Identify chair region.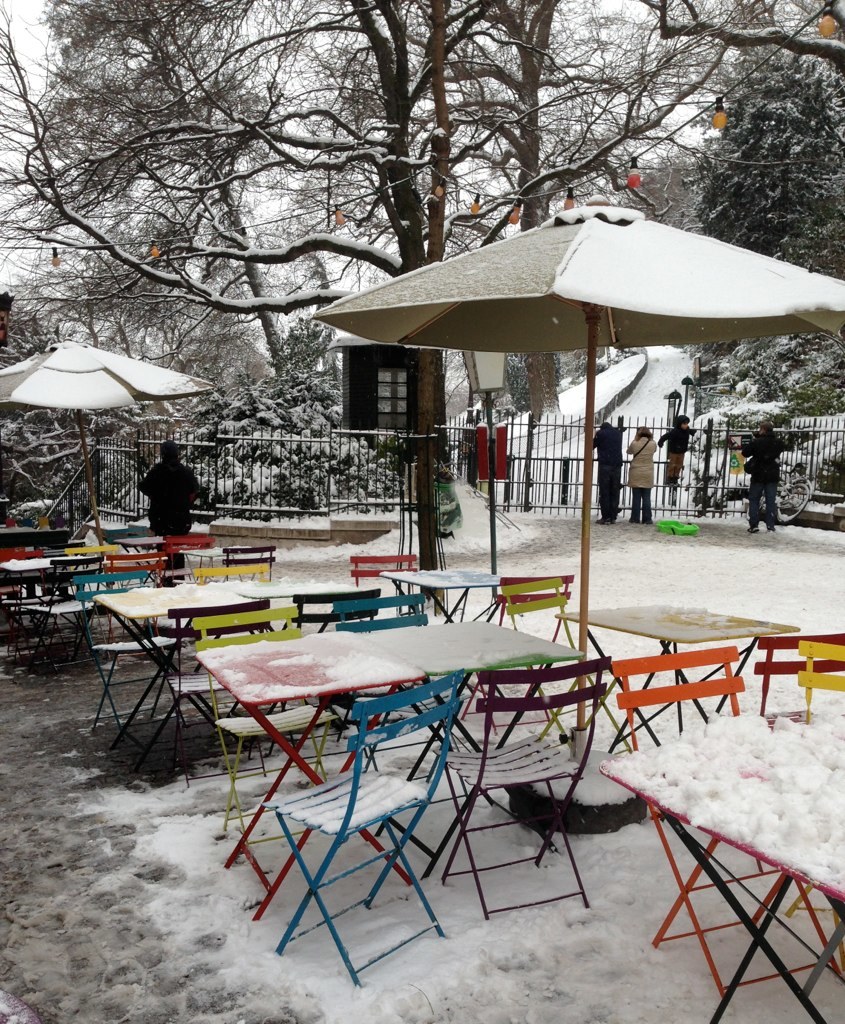
Region: <bbox>191, 607, 340, 830</bbox>.
